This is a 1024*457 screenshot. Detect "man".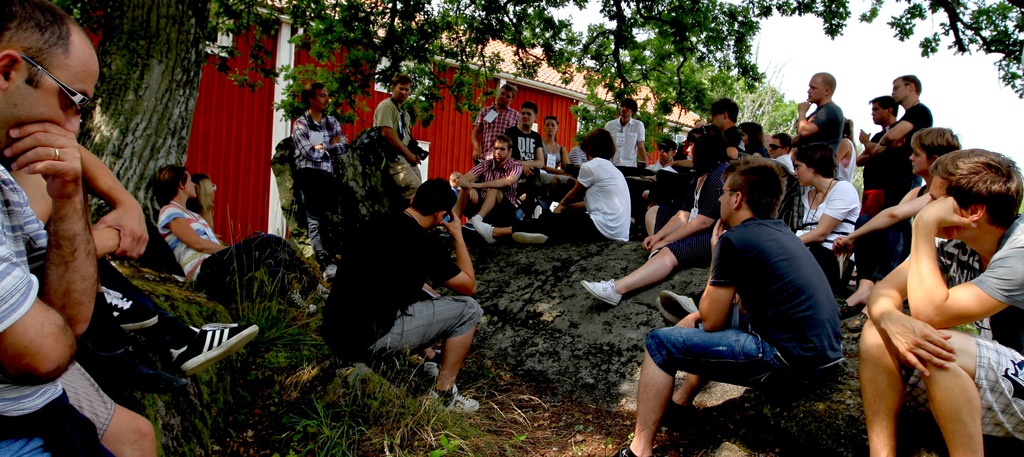
pyautogui.locateOnScreen(712, 99, 746, 153).
